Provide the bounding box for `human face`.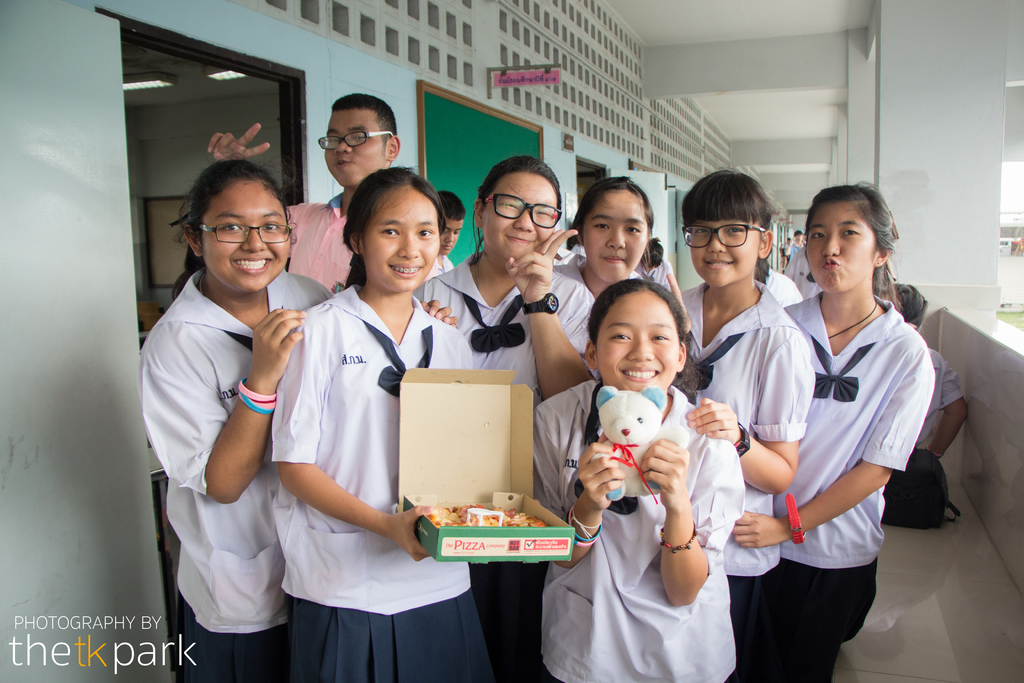
(483, 168, 548, 268).
